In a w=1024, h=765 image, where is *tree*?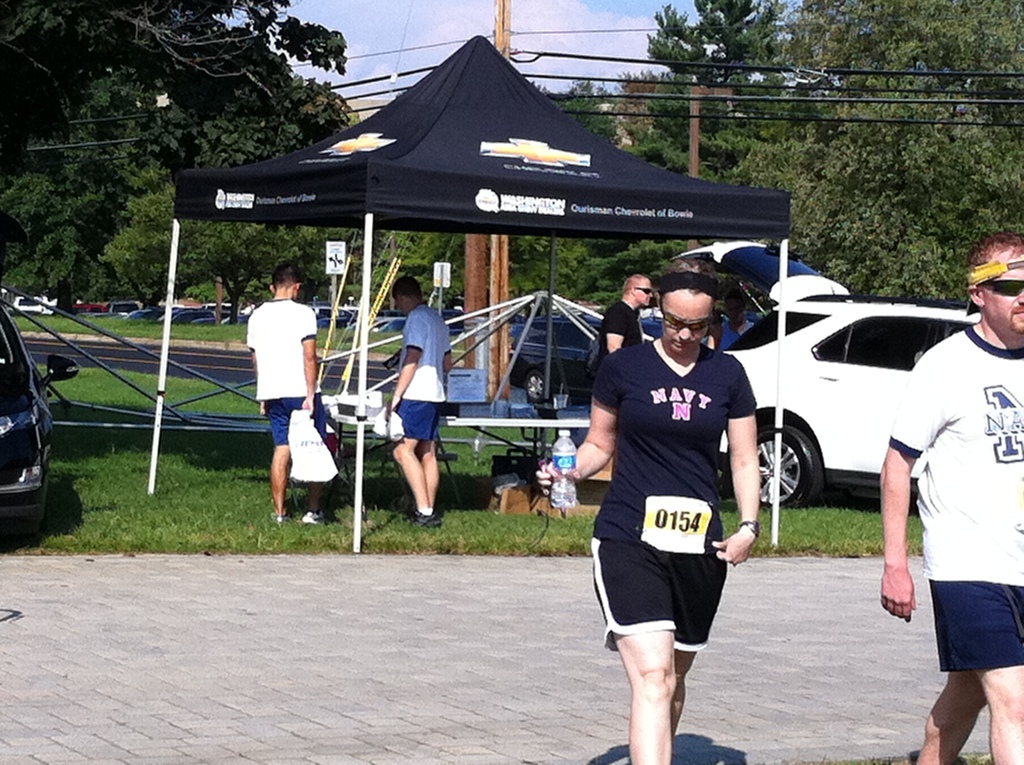
<box>116,175,342,324</box>.
